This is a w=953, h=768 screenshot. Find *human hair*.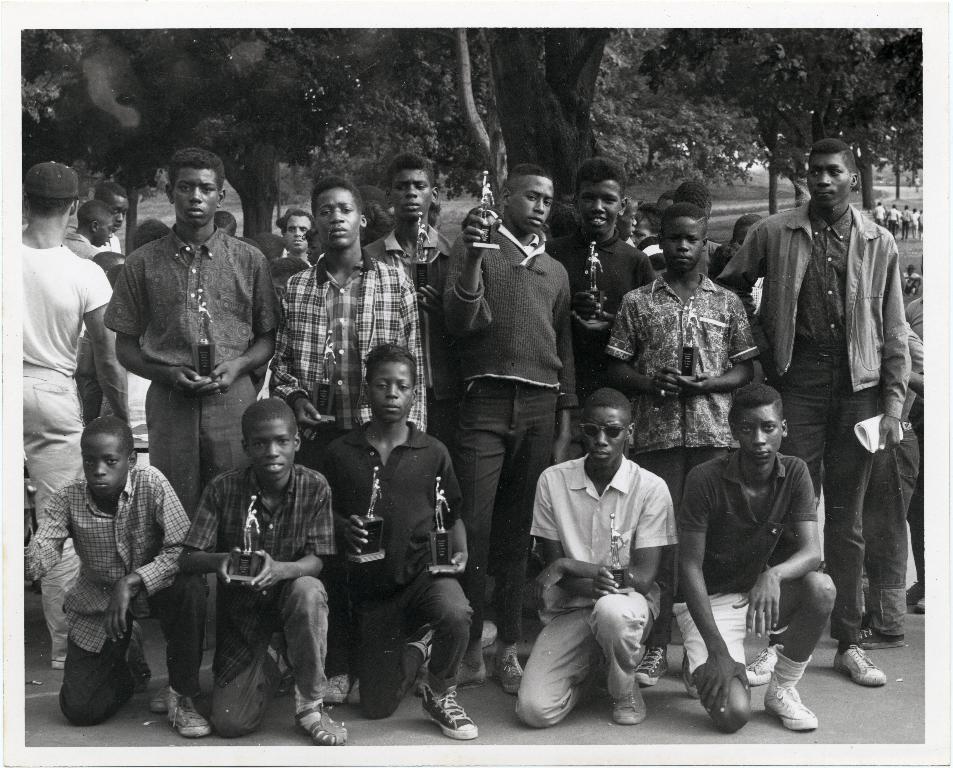
Bounding box: detection(77, 200, 118, 227).
